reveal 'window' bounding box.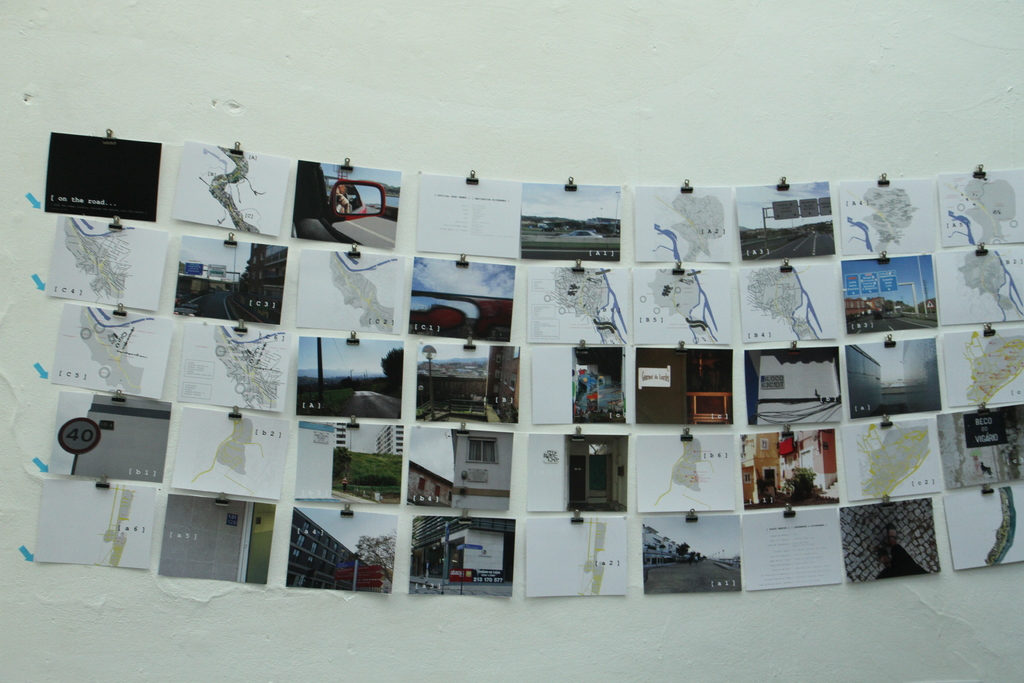
Revealed: [x1=310, y1=553, x2=316, y2=563].
